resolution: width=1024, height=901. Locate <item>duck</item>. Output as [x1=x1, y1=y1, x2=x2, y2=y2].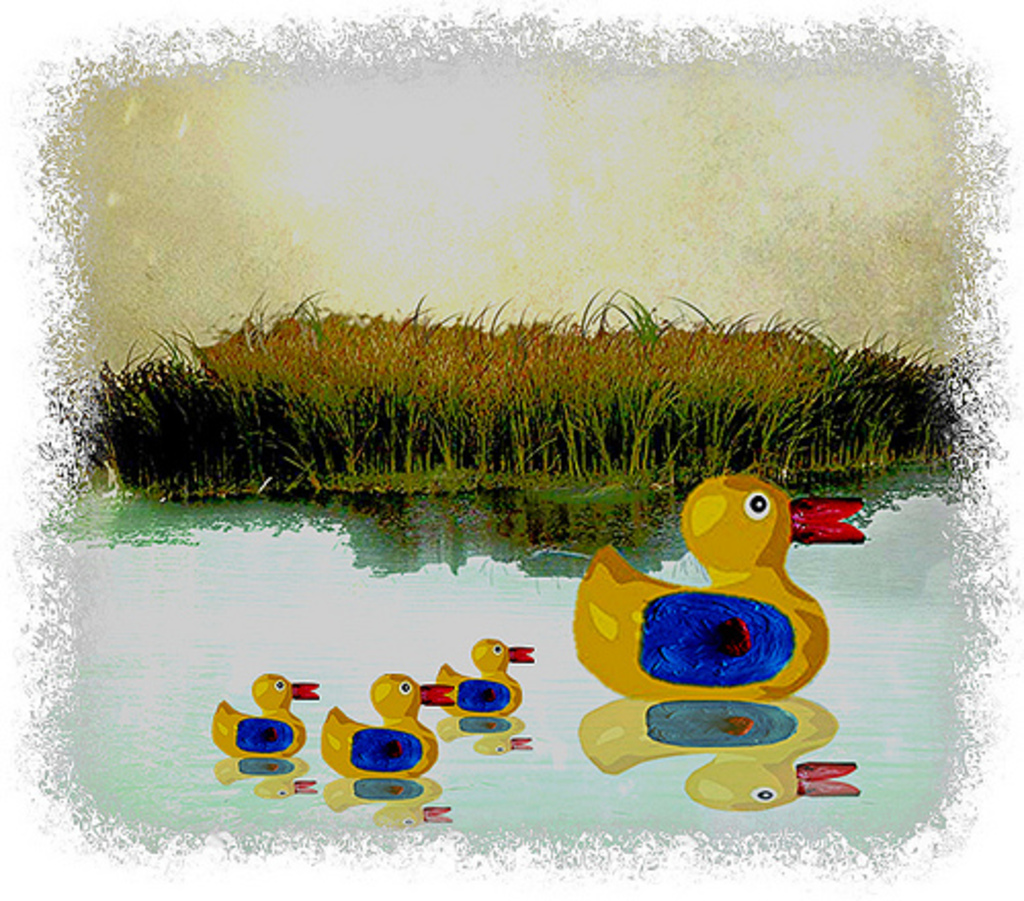
[x1=311, y1=666, x2=457, y2=782].
